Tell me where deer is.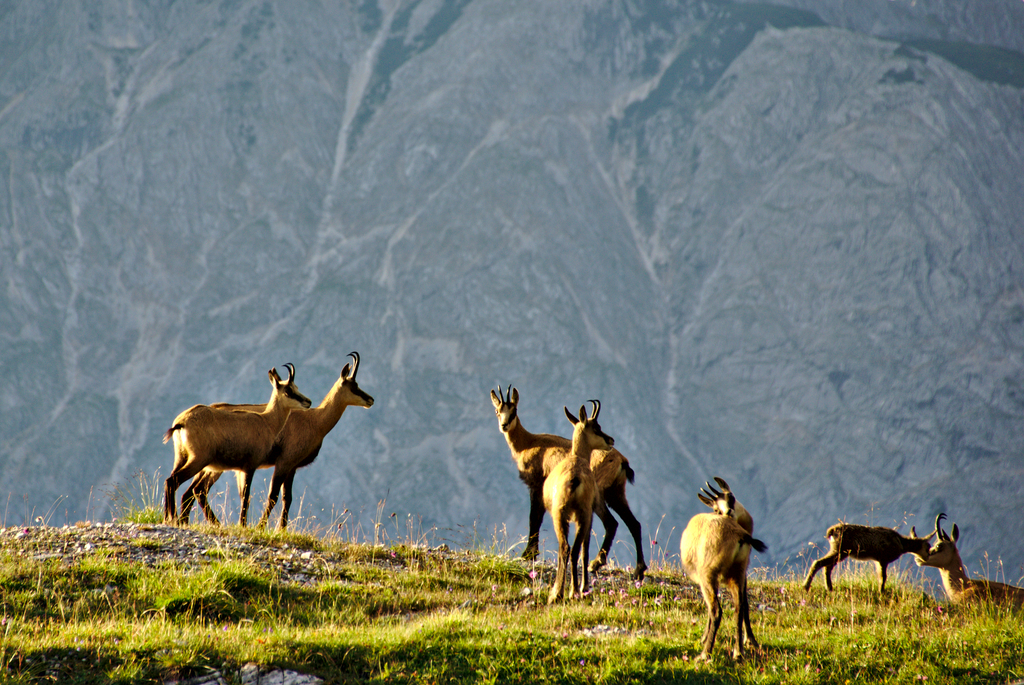
deer is at [181,351,375,534].
